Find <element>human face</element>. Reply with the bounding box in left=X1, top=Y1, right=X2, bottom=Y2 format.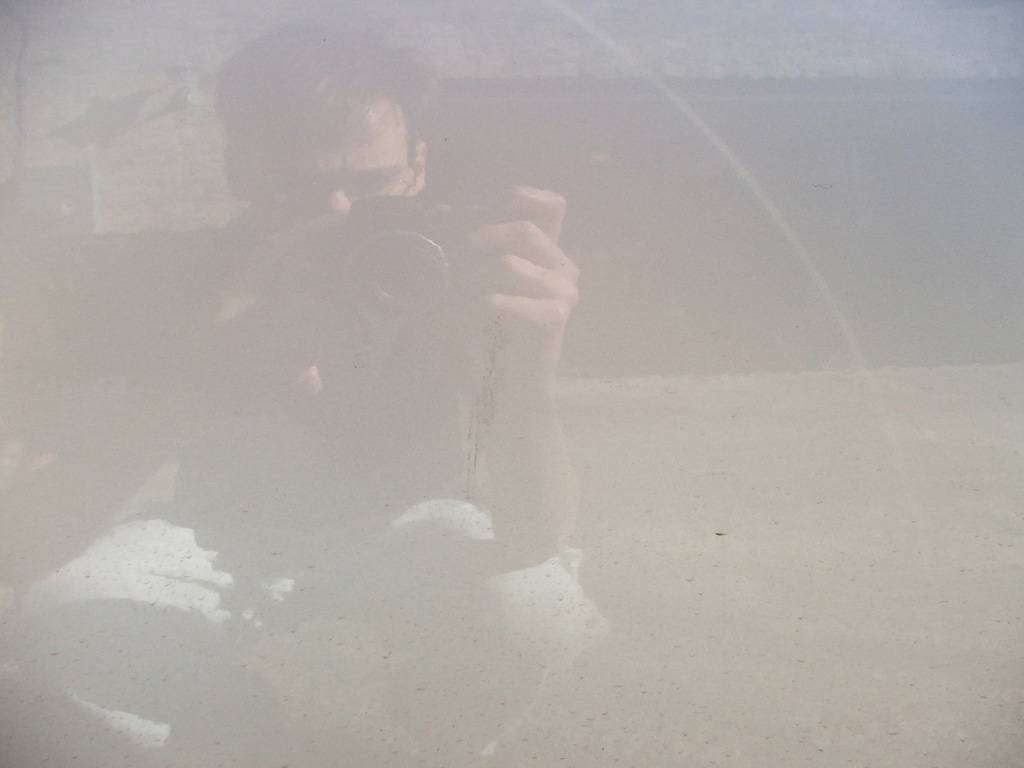
left=259, top=100, right=406, bottom=234.
